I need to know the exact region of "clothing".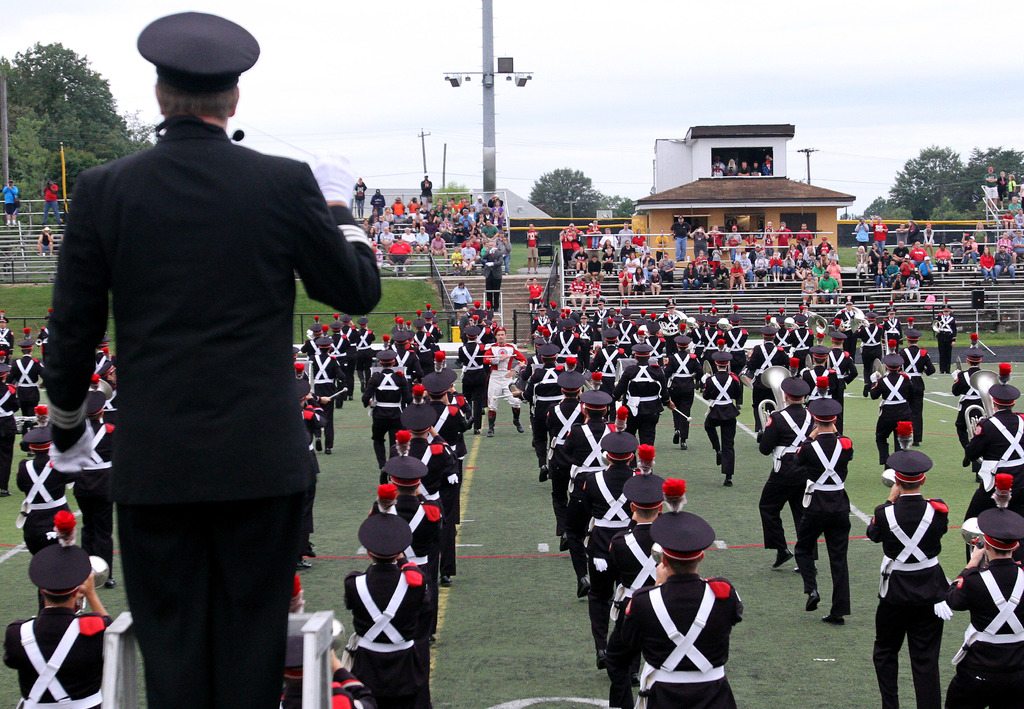
Region: (483, 336, 524, 421).
